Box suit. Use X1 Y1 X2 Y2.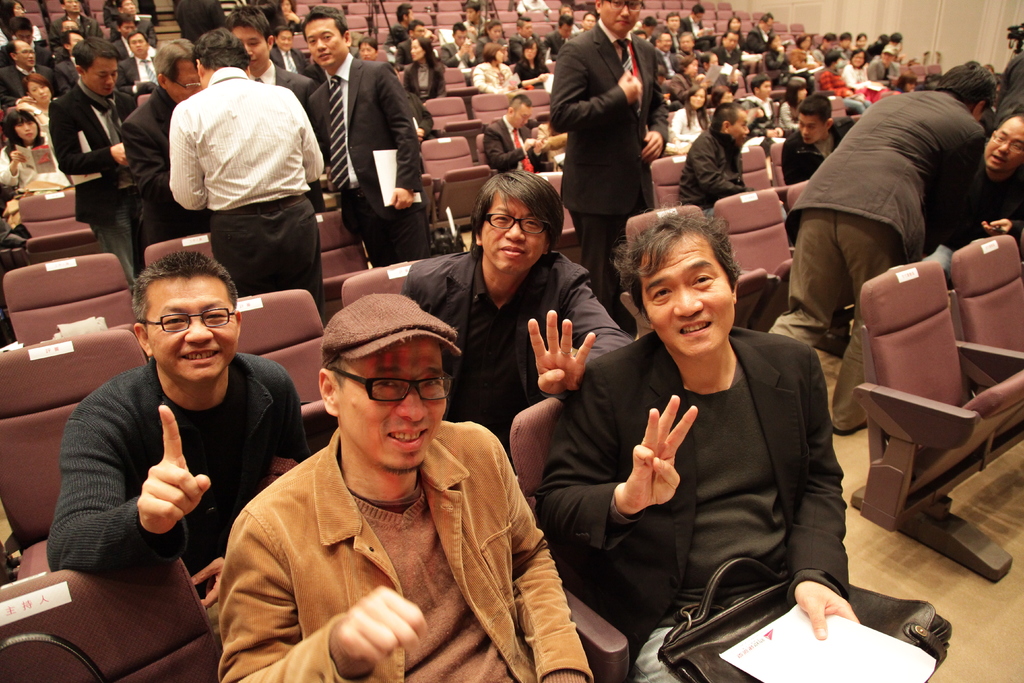
118 83 202 234.
